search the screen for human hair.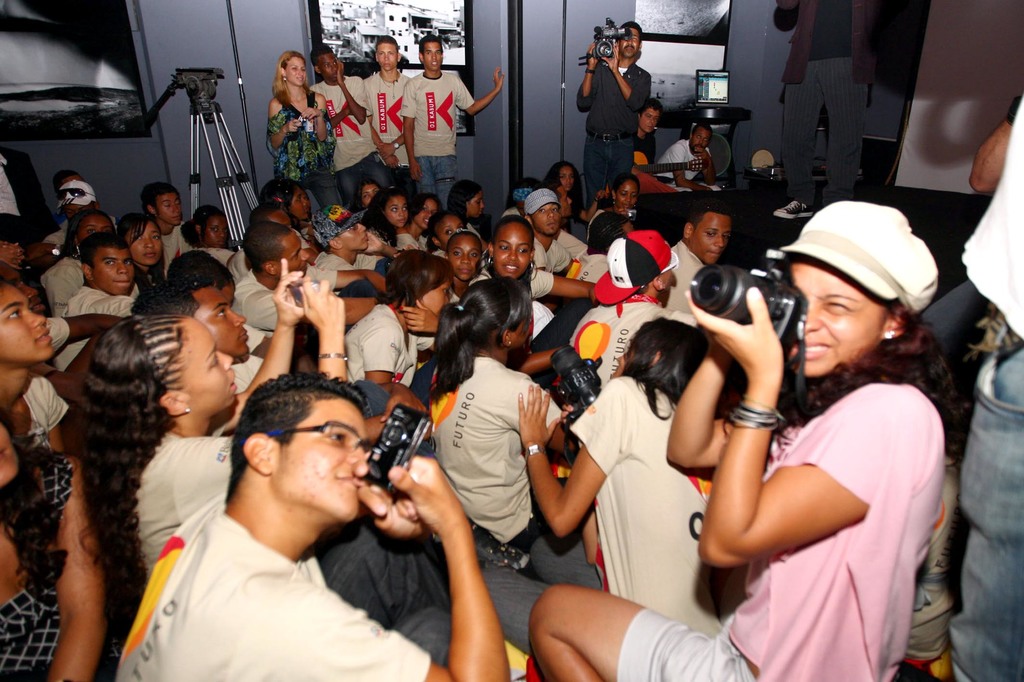
Found at <region>138, 282, 196, 328</region>.
